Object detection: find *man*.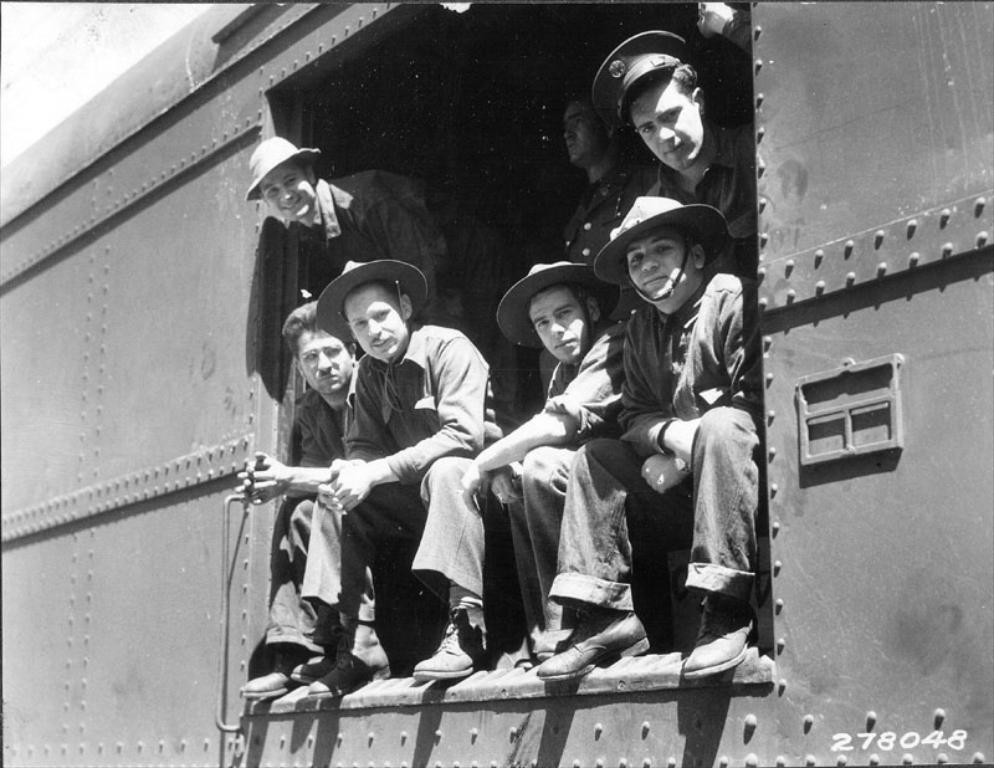
457,249,635,674.
